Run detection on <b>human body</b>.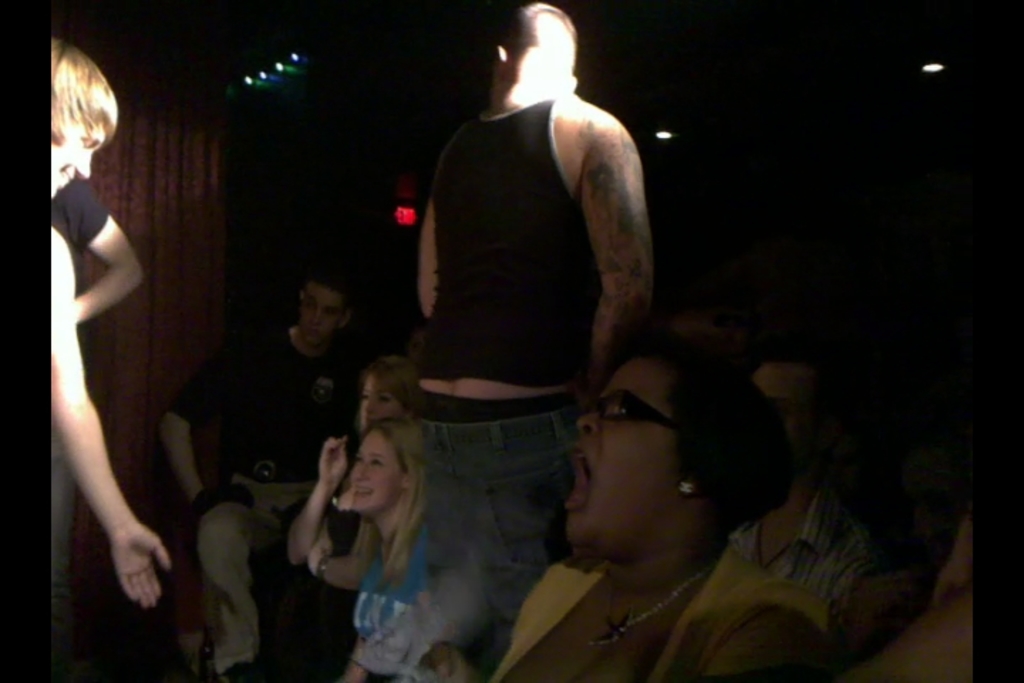
Result: [276,423,437,676].
